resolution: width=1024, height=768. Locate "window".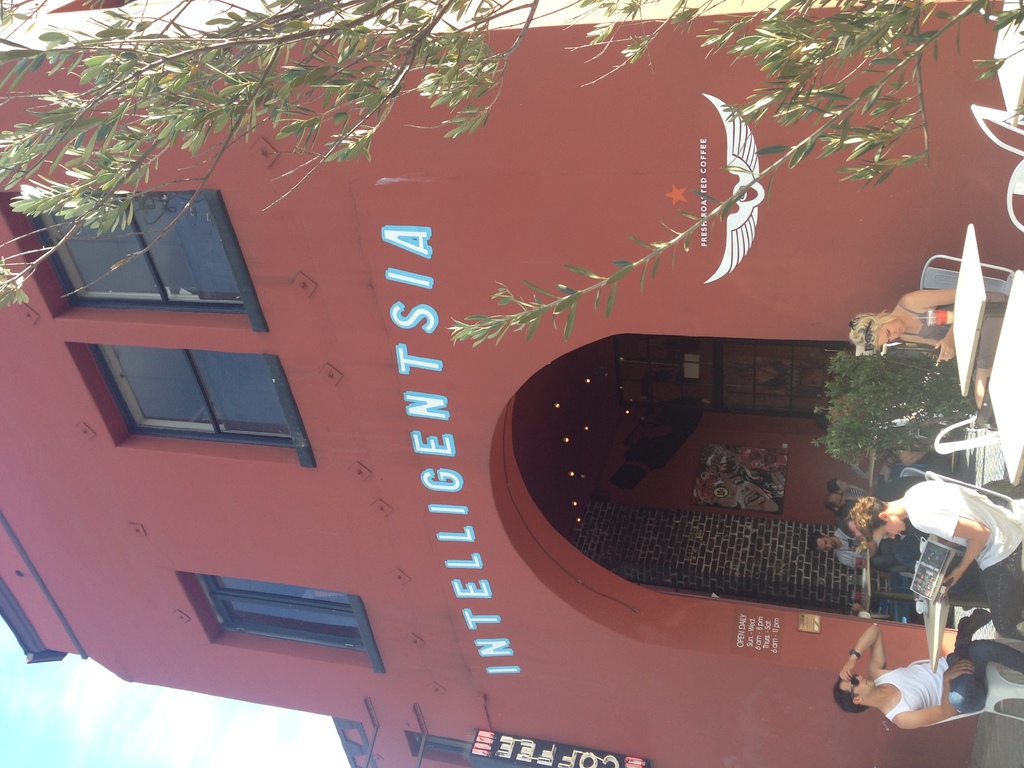
<box>177,570,380,669</box>.
